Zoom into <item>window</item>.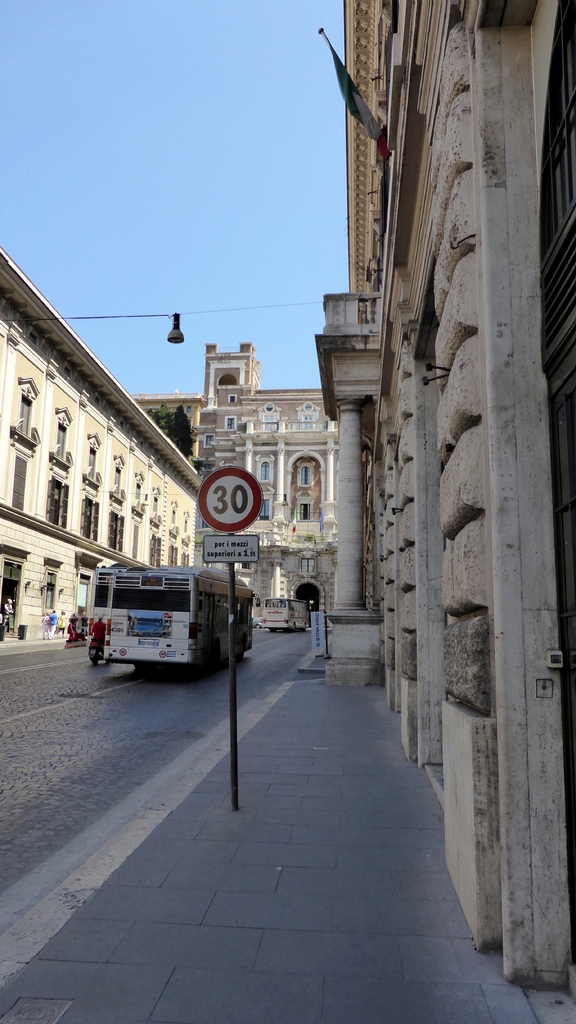
Zoom target: x1=111, y1=452, x2=123, y2=508.
